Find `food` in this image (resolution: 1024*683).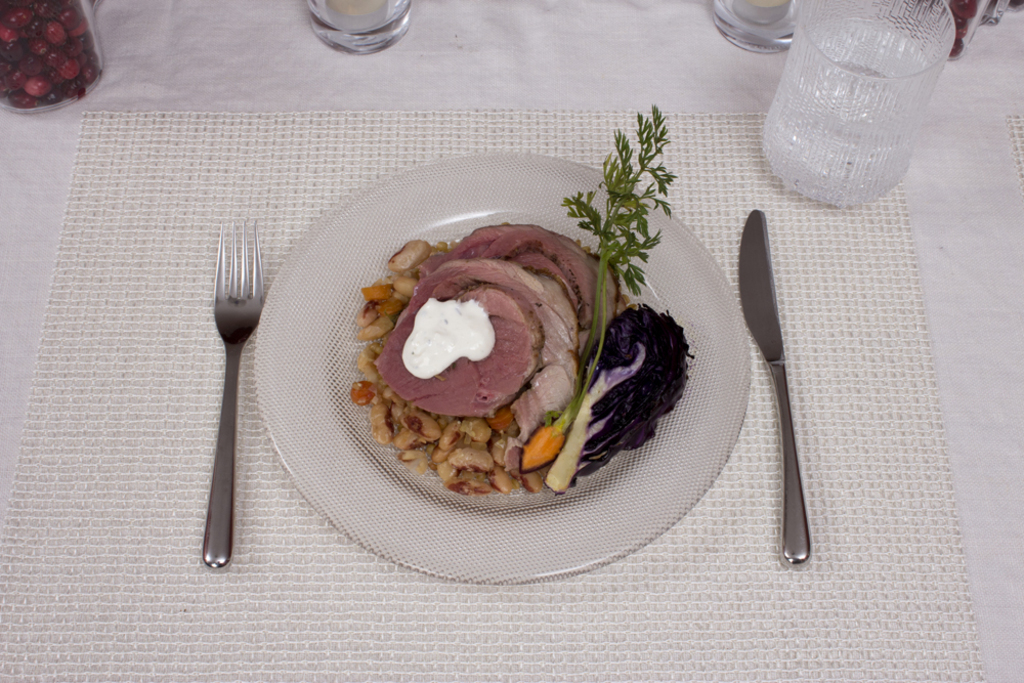
(x1=346, y1=238, x2=666, y2=496).
